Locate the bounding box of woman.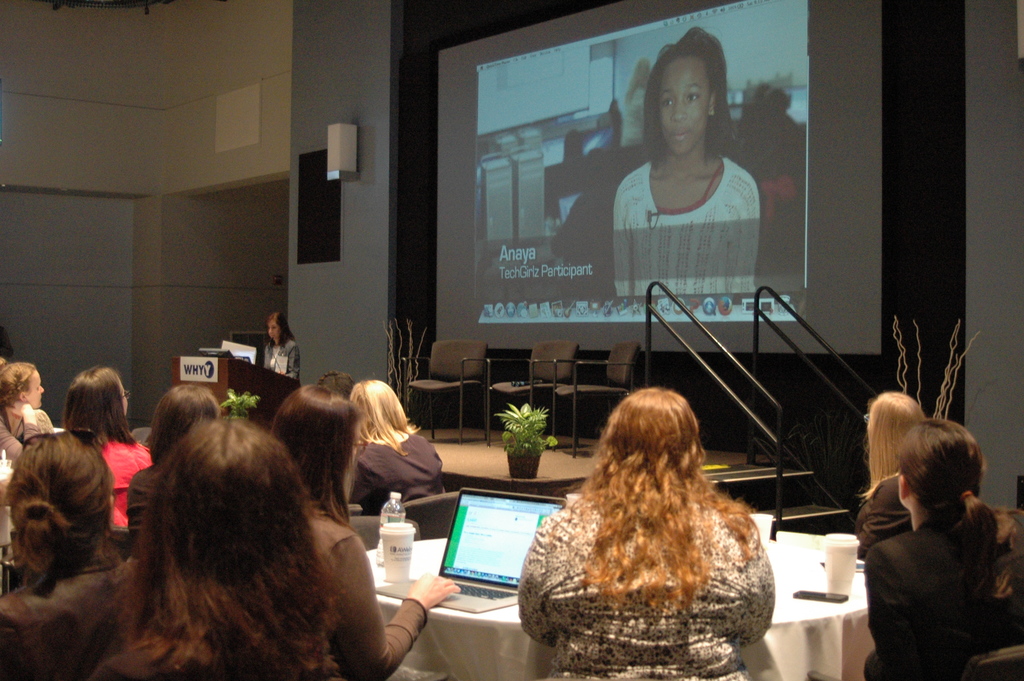
Bounding box: <bbox>58, 365, 150, 534</bbox>.
